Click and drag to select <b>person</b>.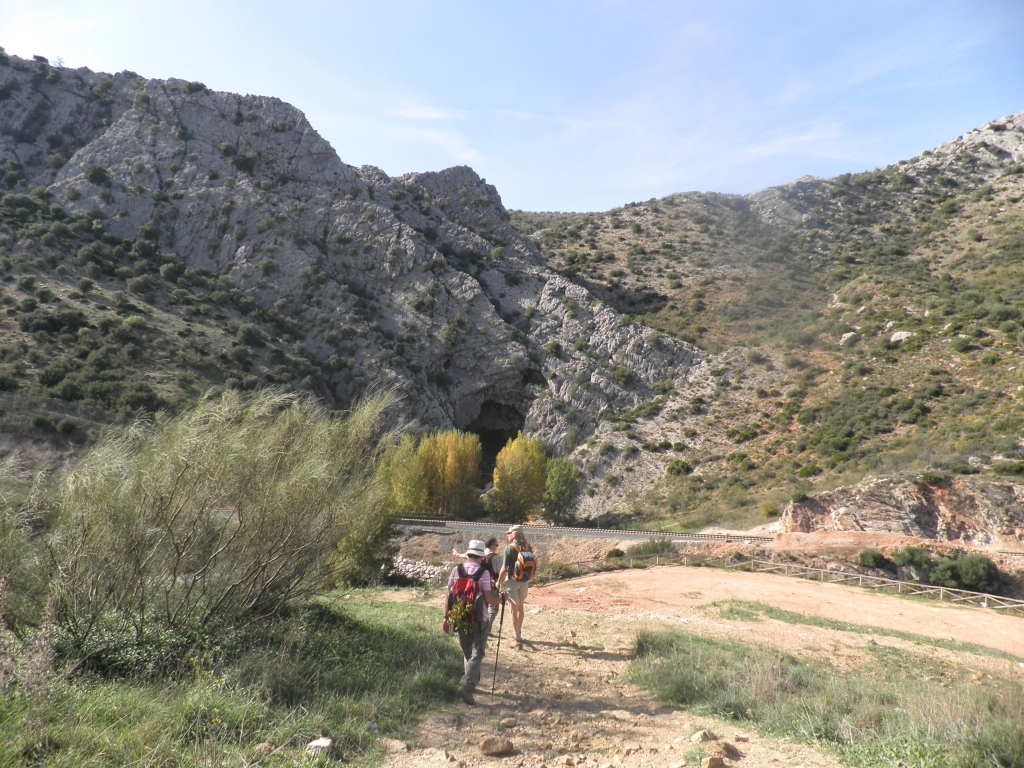
Selection: 438,540,492,702.
